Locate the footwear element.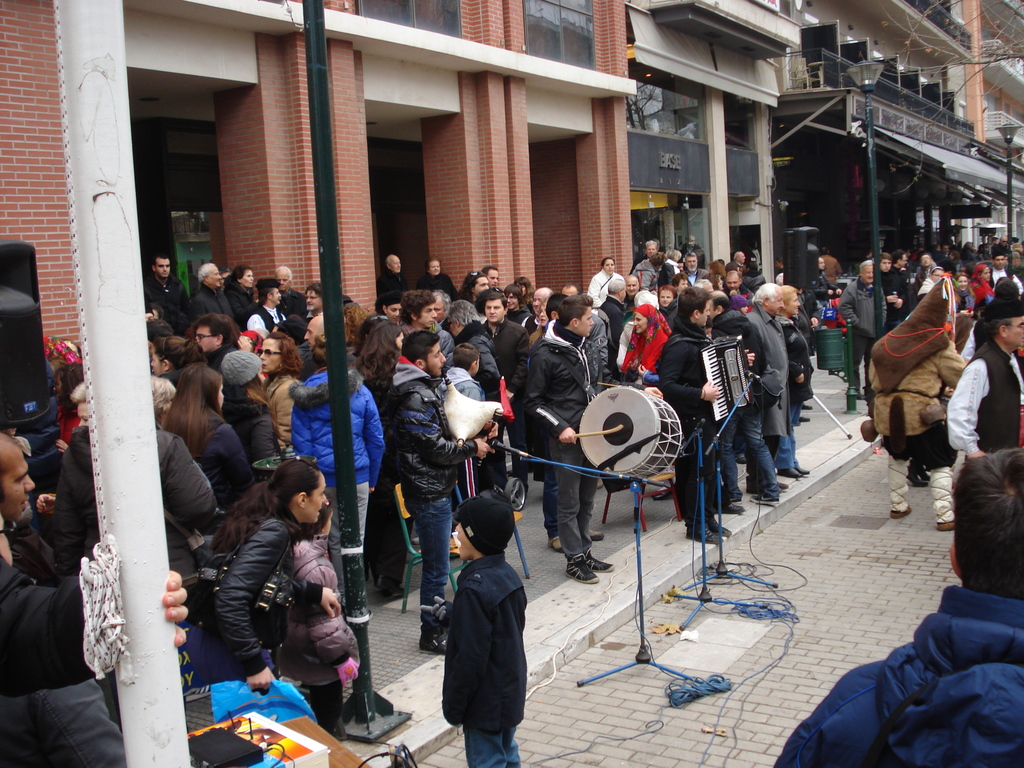
Element bbox: (x1=559, y1=554, x2=601, y2=586).
